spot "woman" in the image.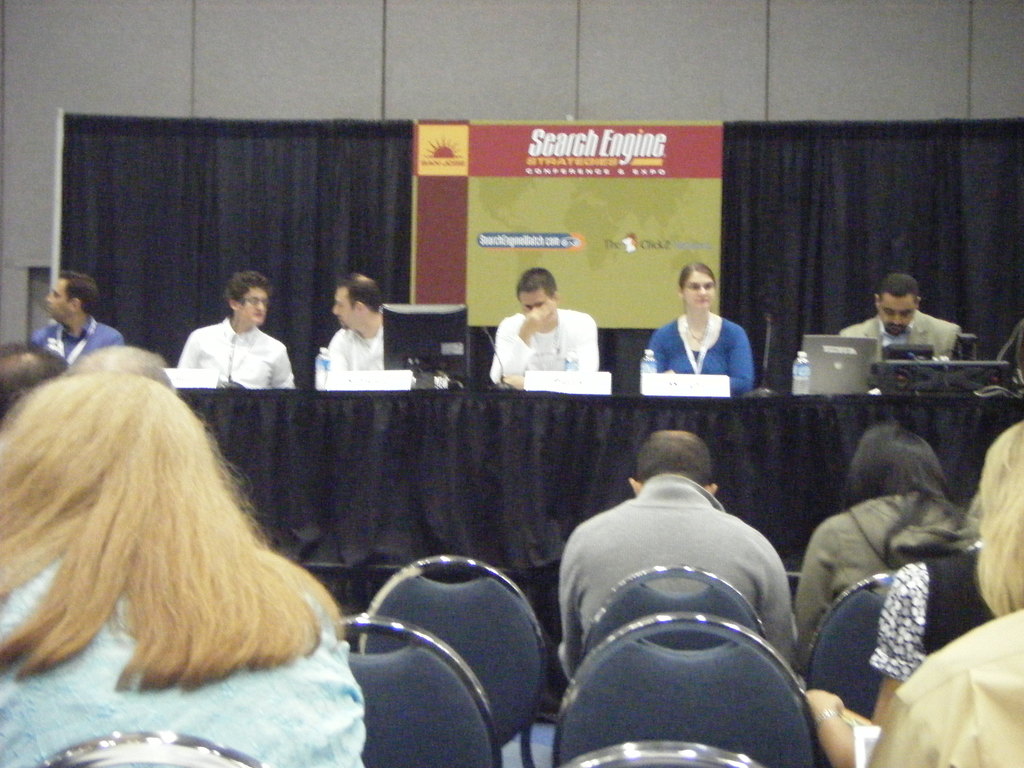
"woman" found at <box>645,264,755,394</box>.
